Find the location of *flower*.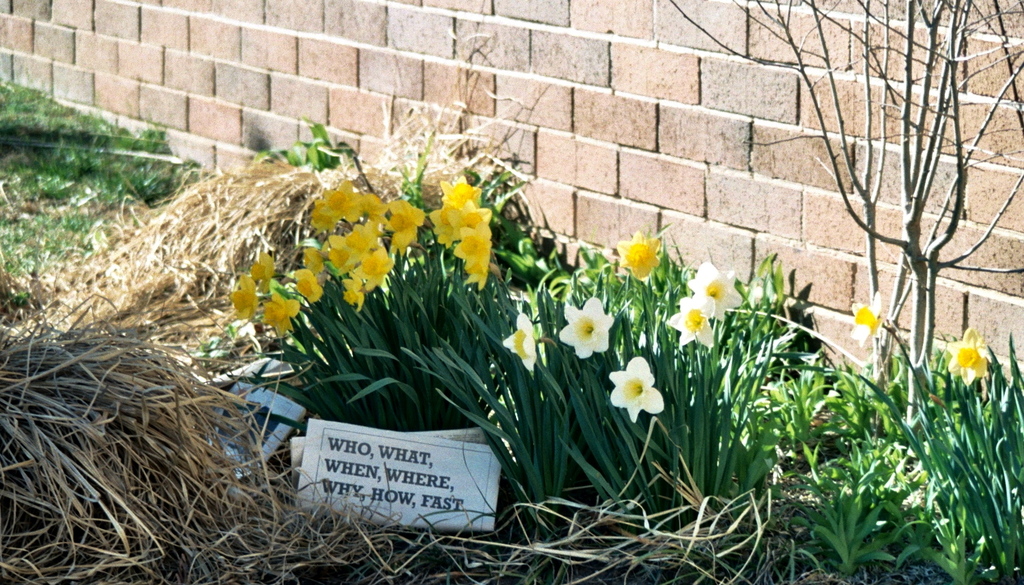
Location: (x1=559, y1=300, x2=618, y2=355).
